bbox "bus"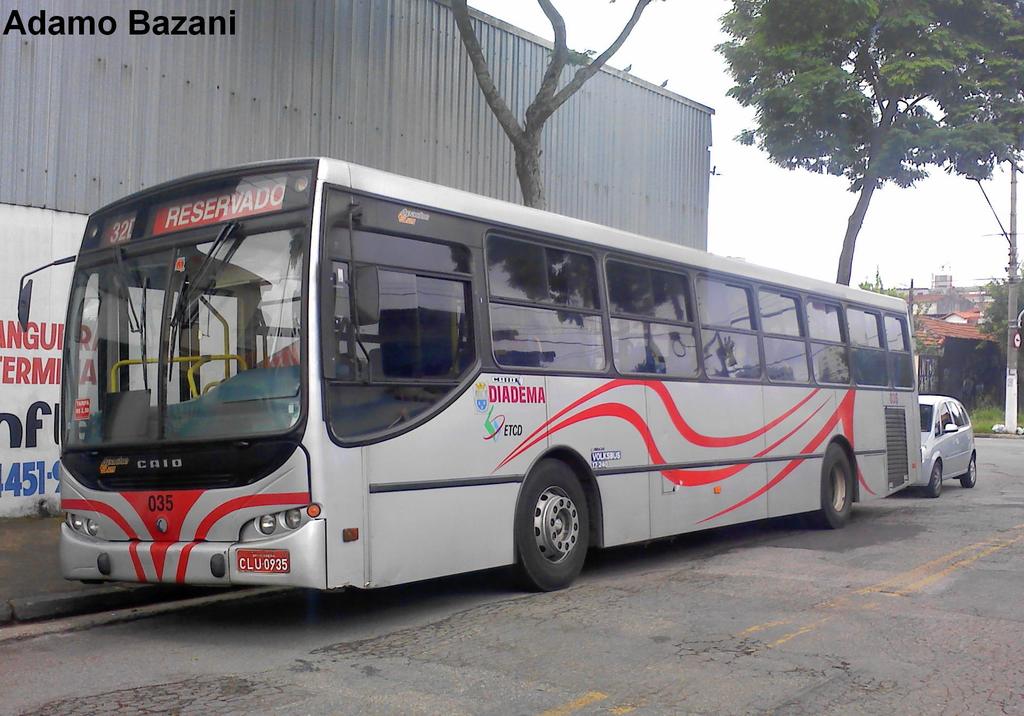
15,154,925,594
